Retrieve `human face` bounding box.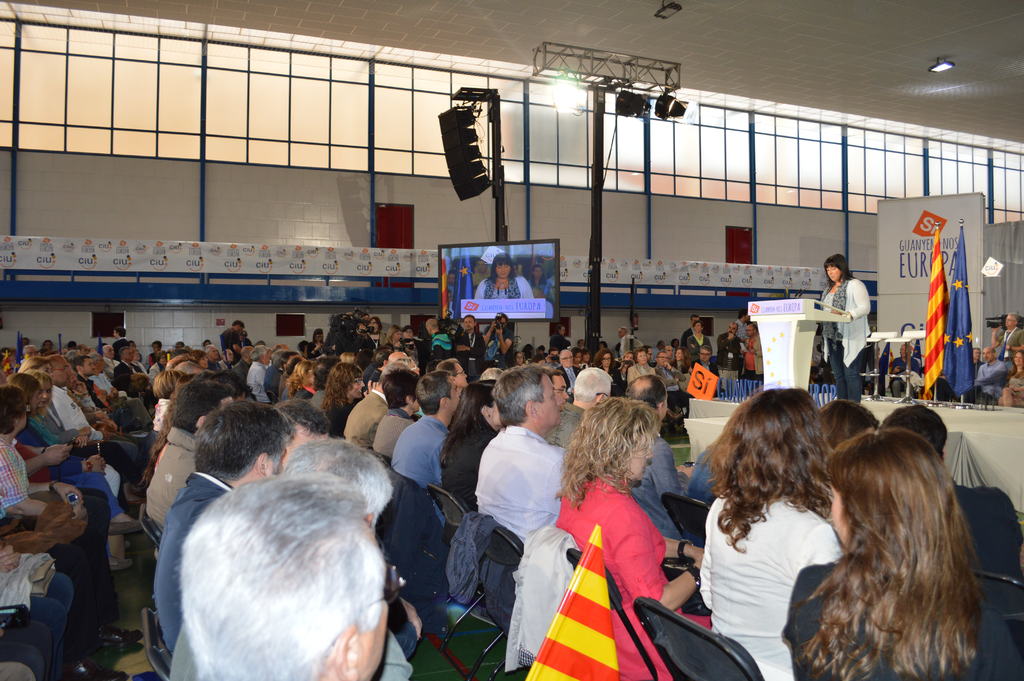
Bounding box: bbox(899, 343, 911, 357).
